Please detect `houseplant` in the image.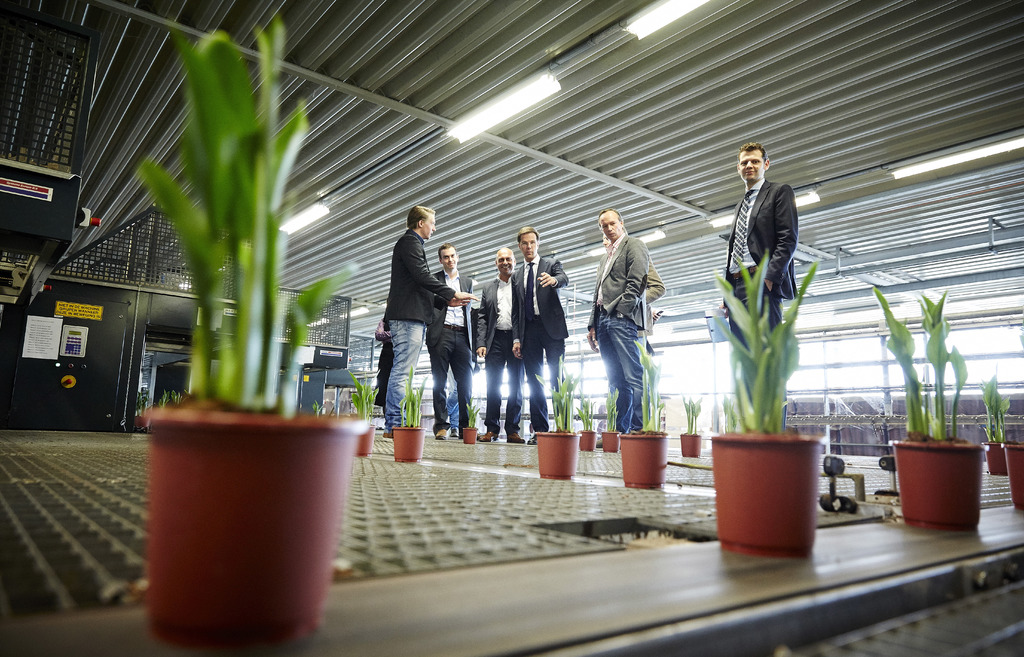
348:380:386:458.
